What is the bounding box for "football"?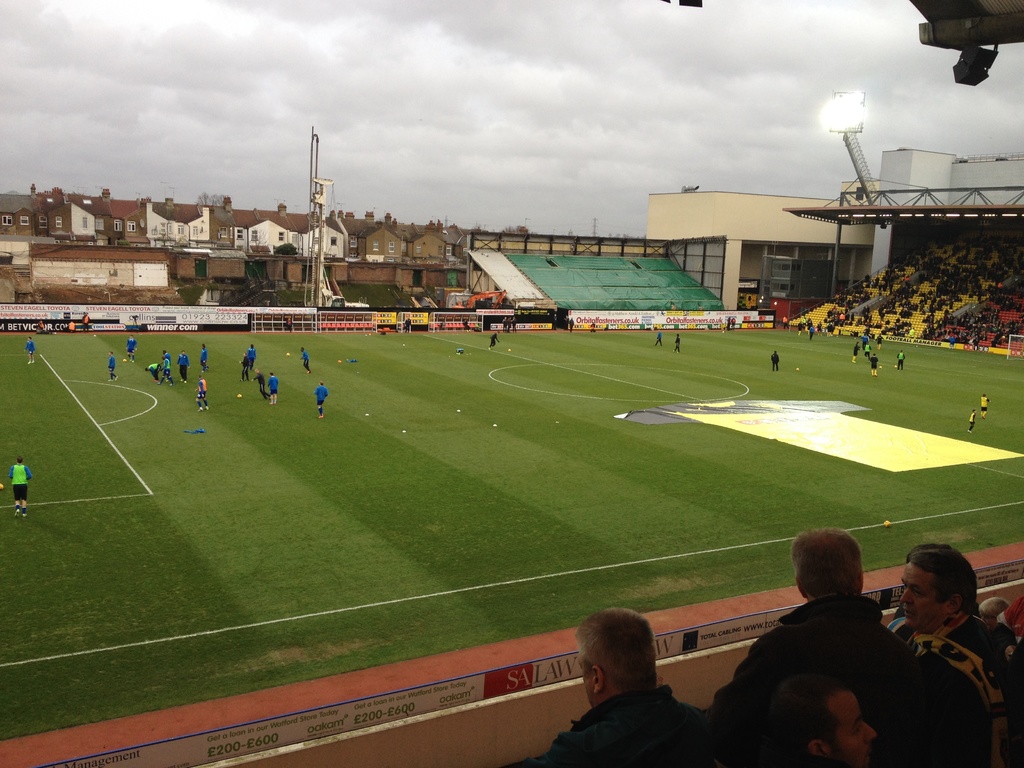
884, 522, 891, 529.
